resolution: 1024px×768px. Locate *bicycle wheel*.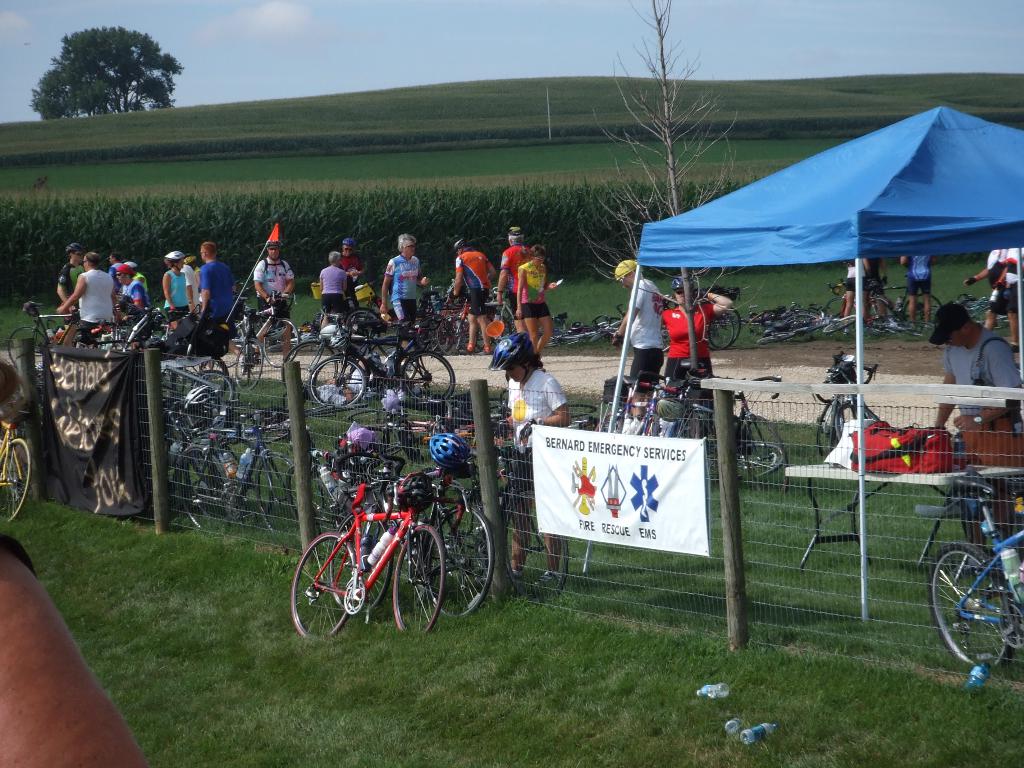
(328, 509, 395, 619).
